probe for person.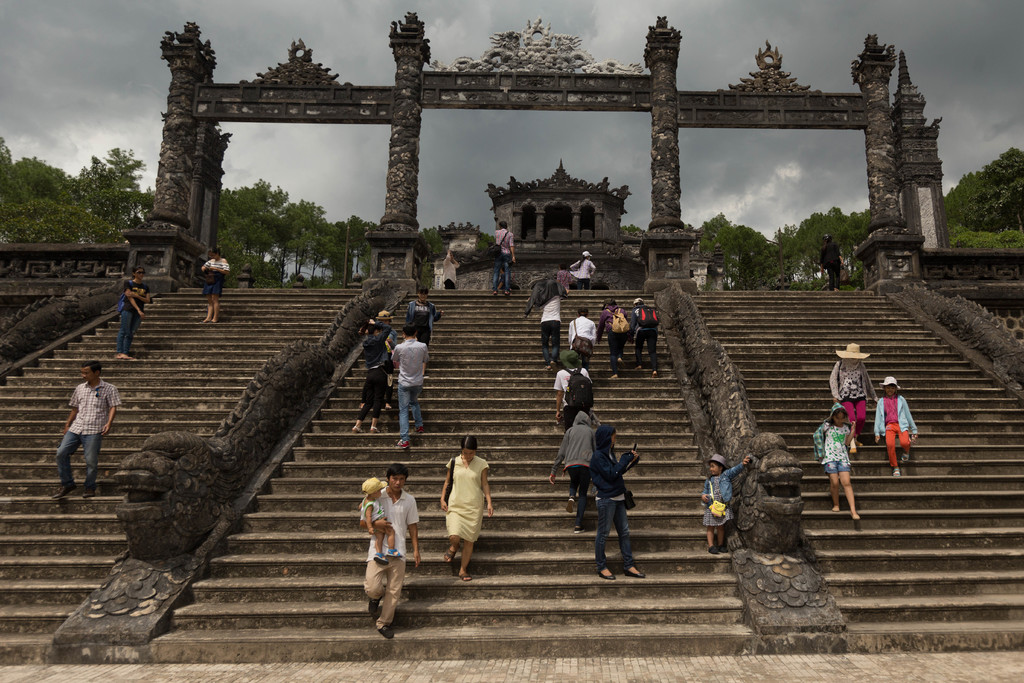
Probe result: (left=491, top=267, right=518, bottom=294).
